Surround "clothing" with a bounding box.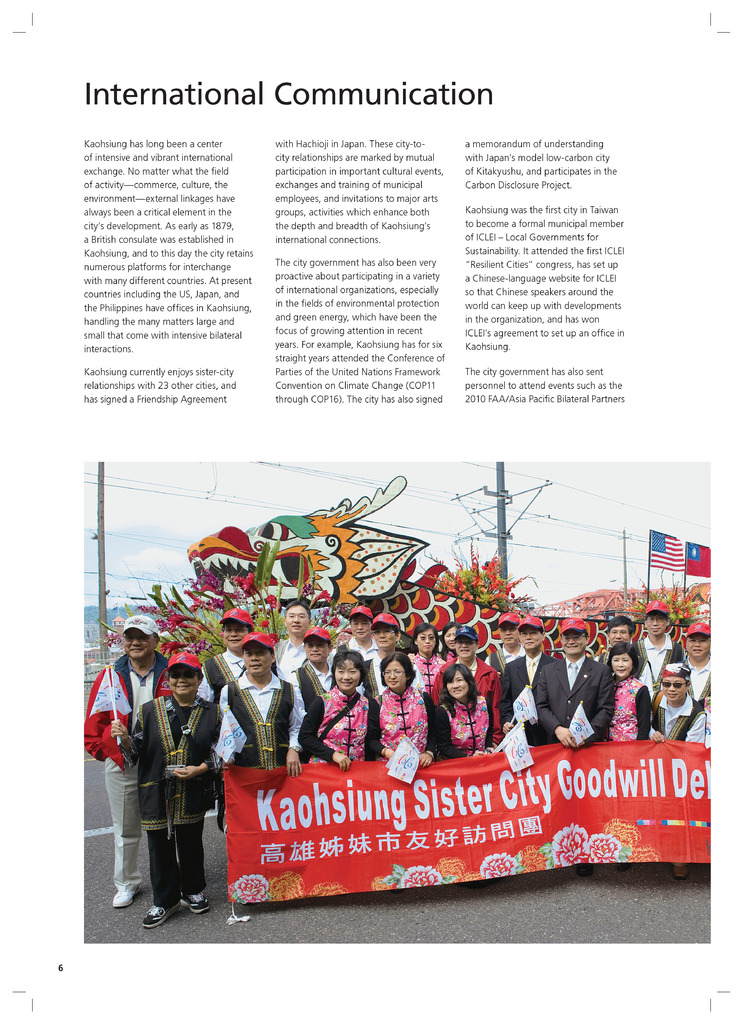
x1=303 y1=689 x2=375 y2=760.
